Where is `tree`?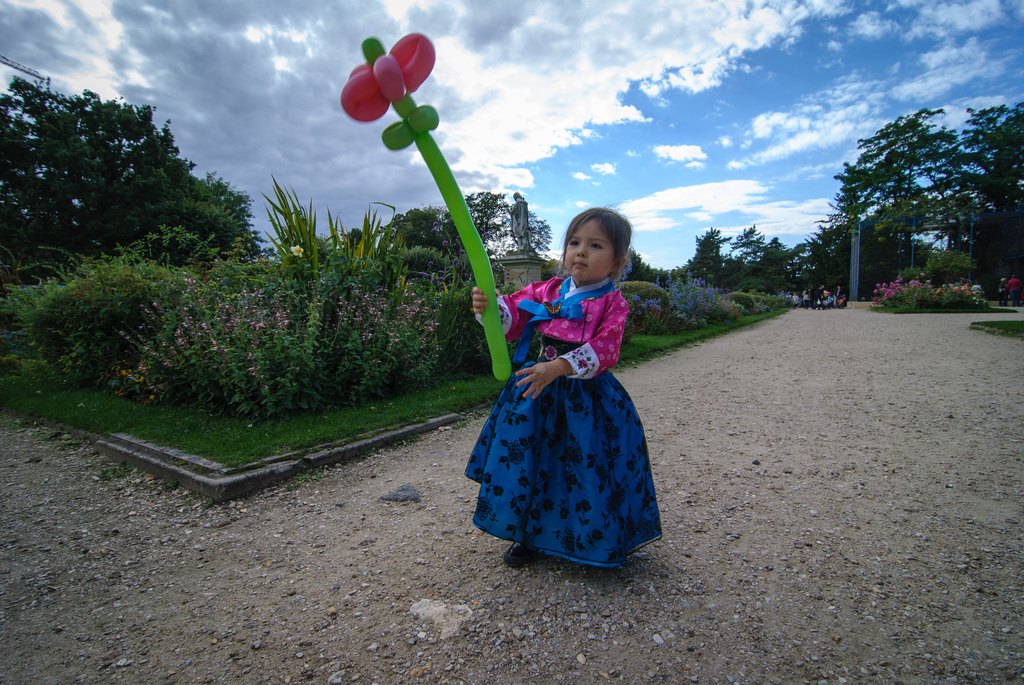
{"left": 806, "top": 98, "right": 964, "bottom": 274}.
